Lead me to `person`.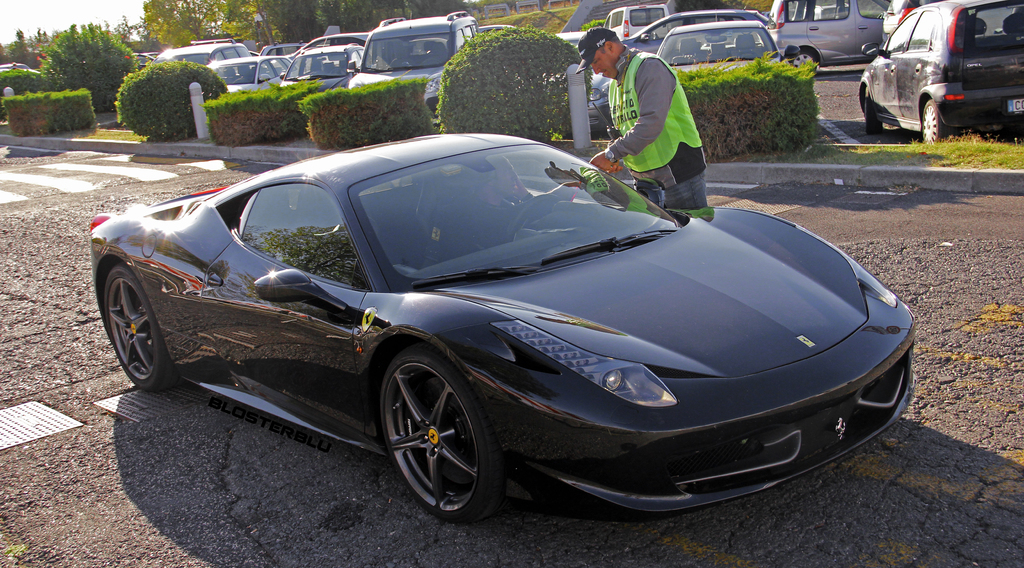
Lead to bbox(606, 25, 716, 229).
